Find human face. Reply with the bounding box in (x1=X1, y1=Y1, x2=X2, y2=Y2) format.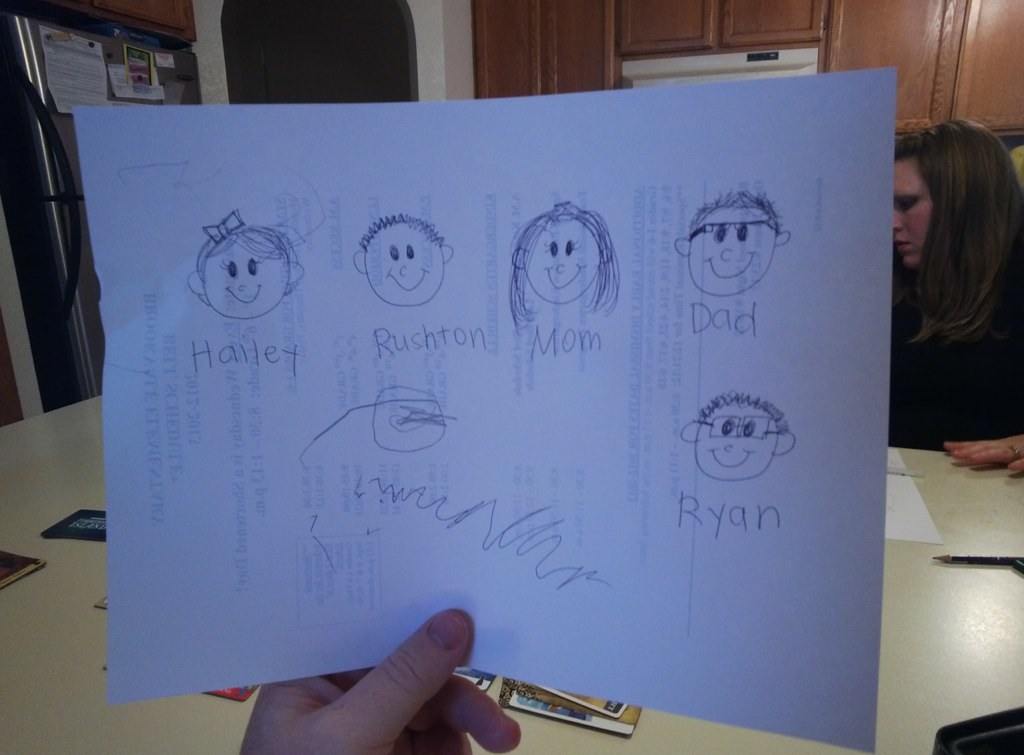
(x1=701, y1=400, x2=772, y2=473).
